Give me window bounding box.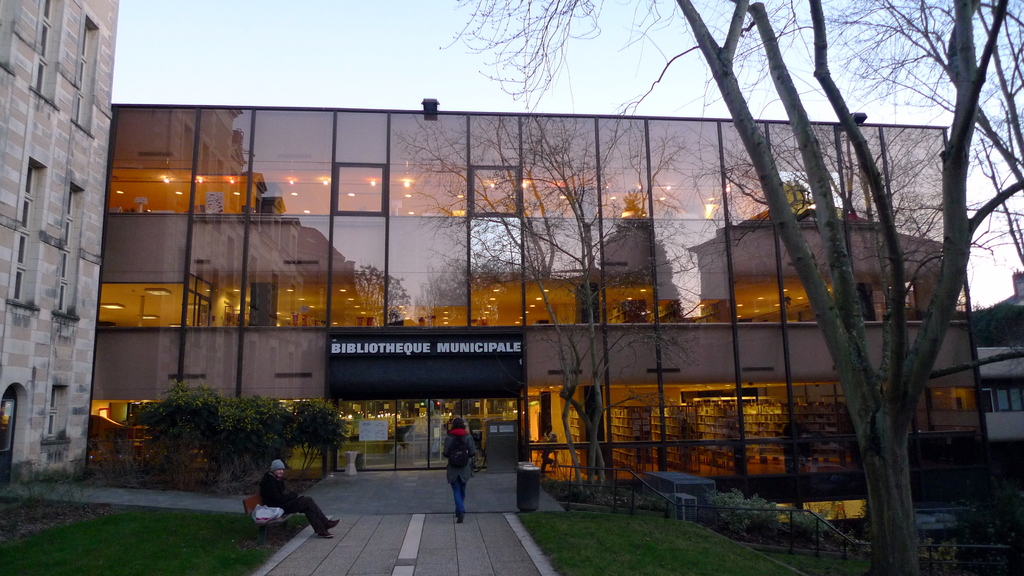
rect(42, 387, 60, 441).
